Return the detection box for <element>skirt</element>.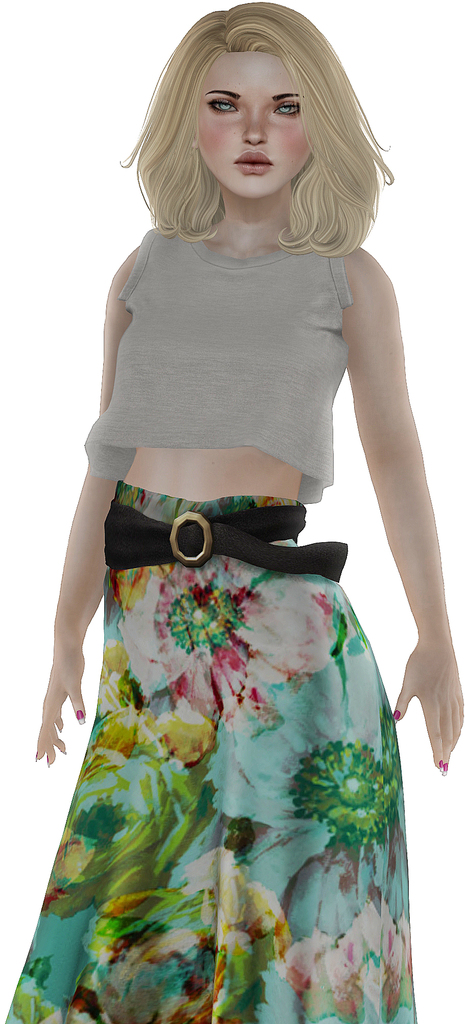
4:480:418:1023.
